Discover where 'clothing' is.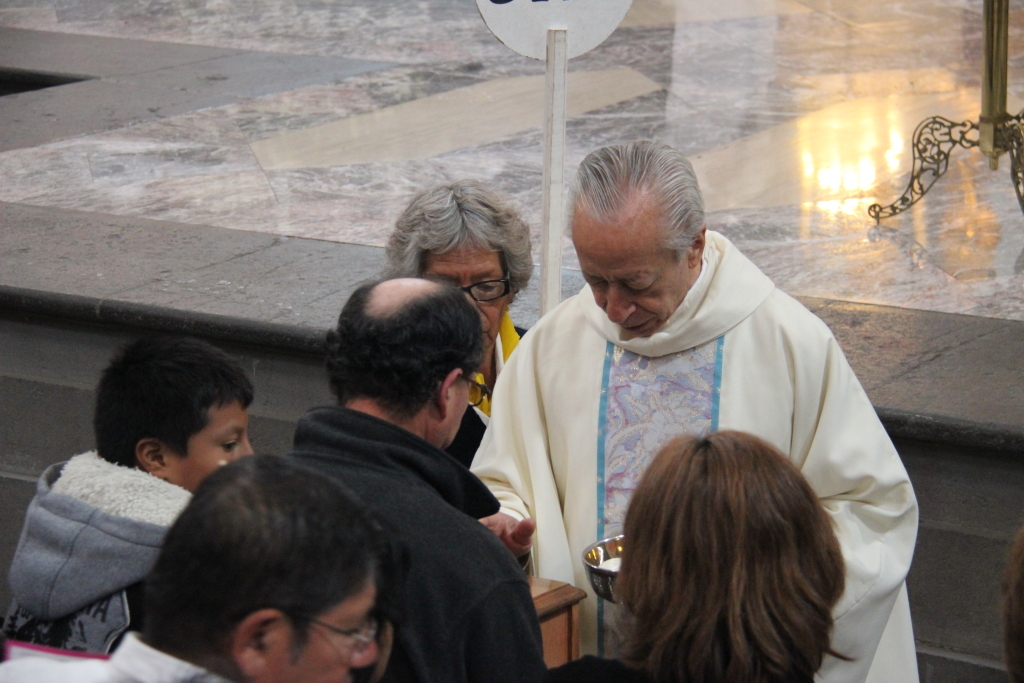
Discovered at rect(0, 453, 198, 665).
